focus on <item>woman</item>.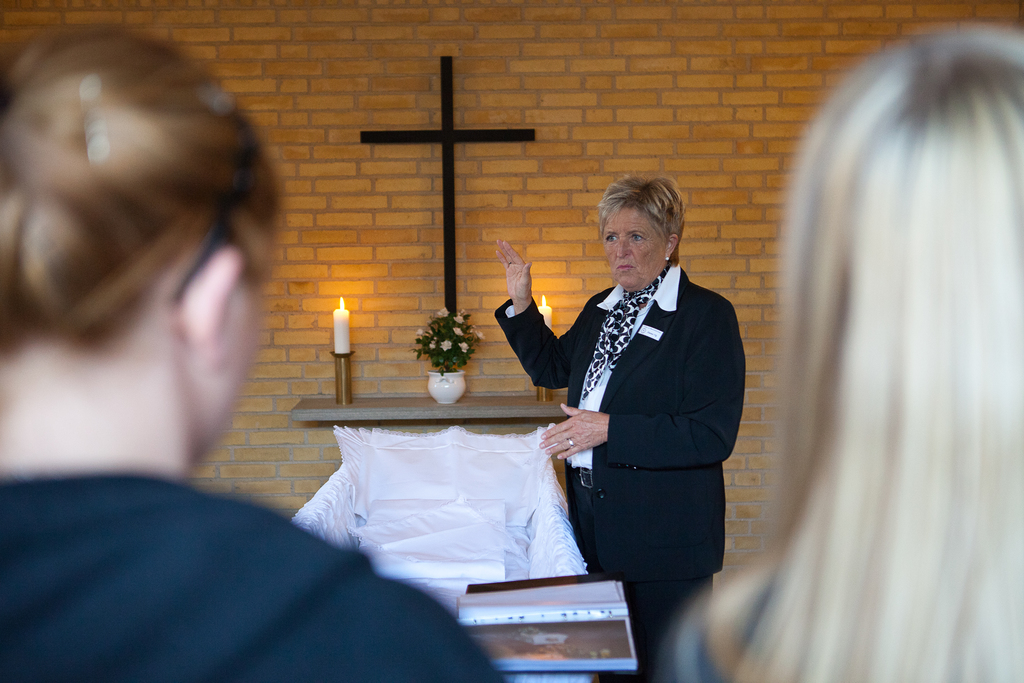
Focused at 0,12,510,682.
